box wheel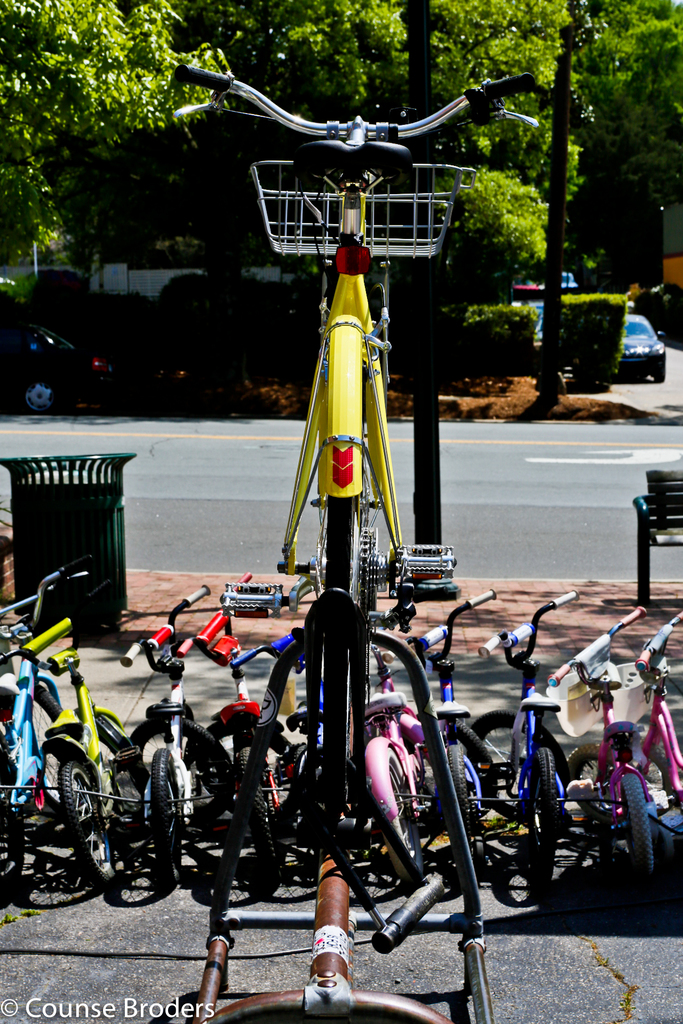
rect(329, 469, 362, 711)
